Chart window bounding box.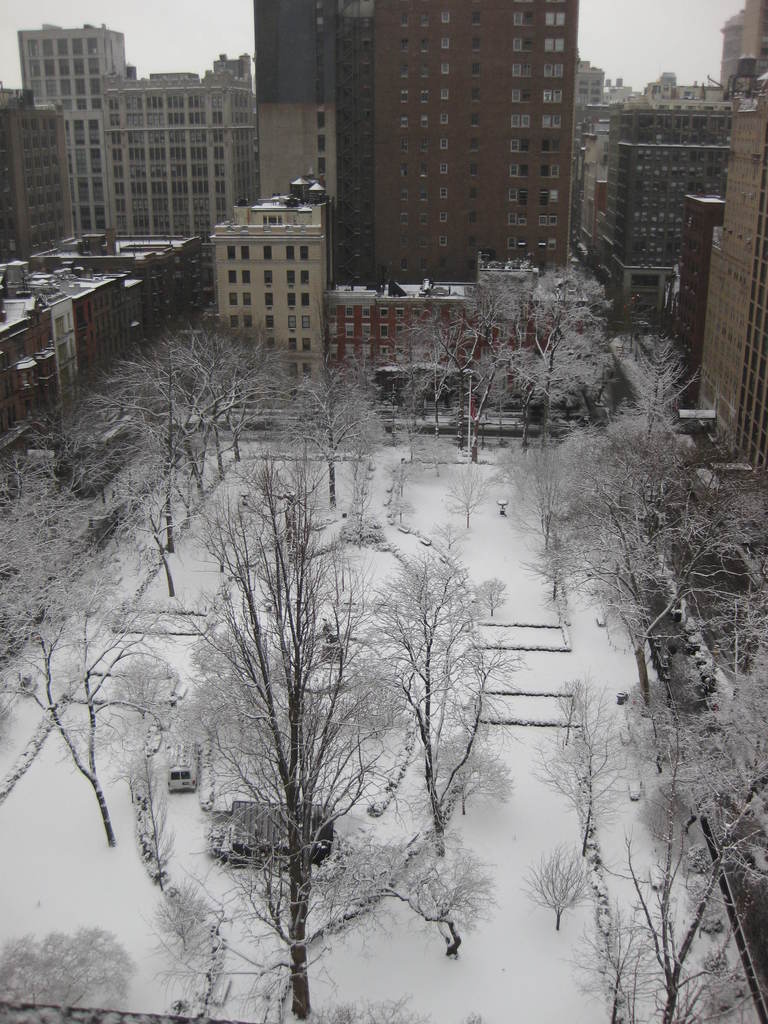
Charted: BBox(300, 269, 314, 285).
